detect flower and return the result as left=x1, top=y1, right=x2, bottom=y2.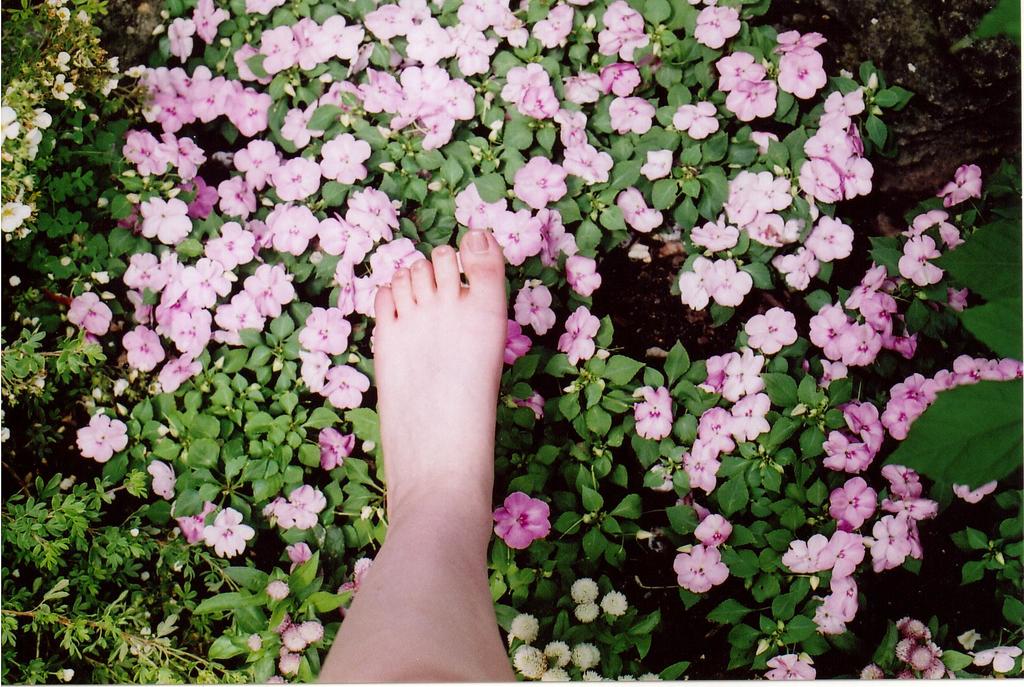
left=724, top=75, right=779, bottom=121.
